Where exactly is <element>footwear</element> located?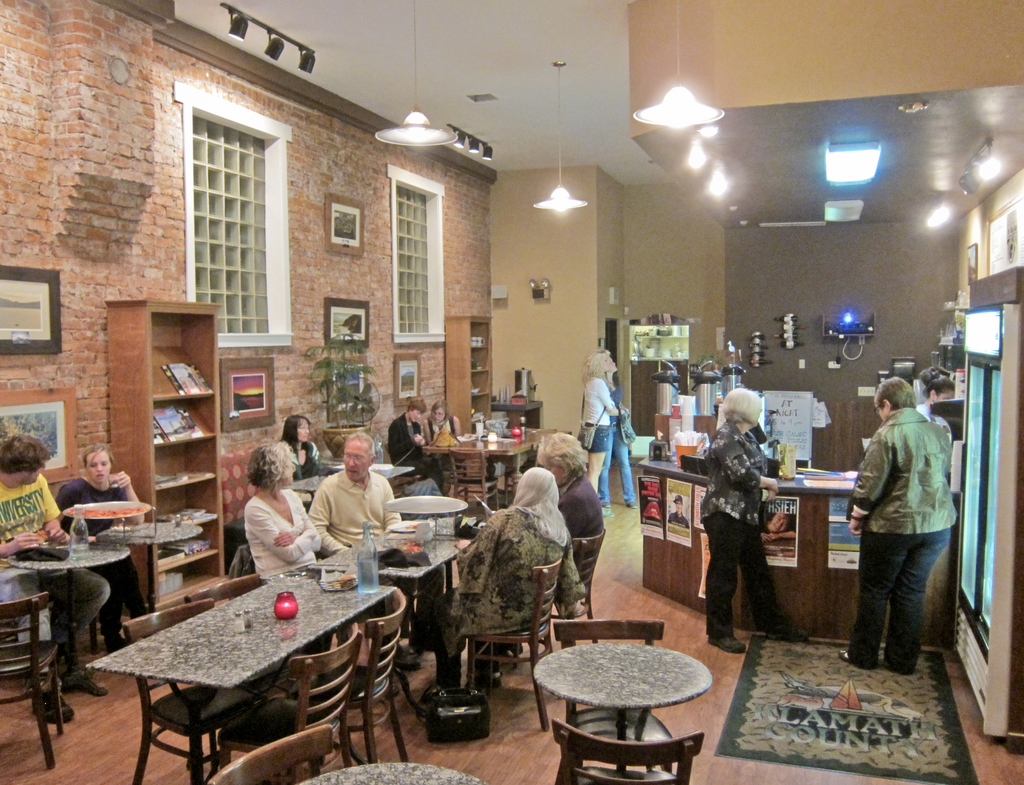
Its bounding box is (838,647,878,667).
